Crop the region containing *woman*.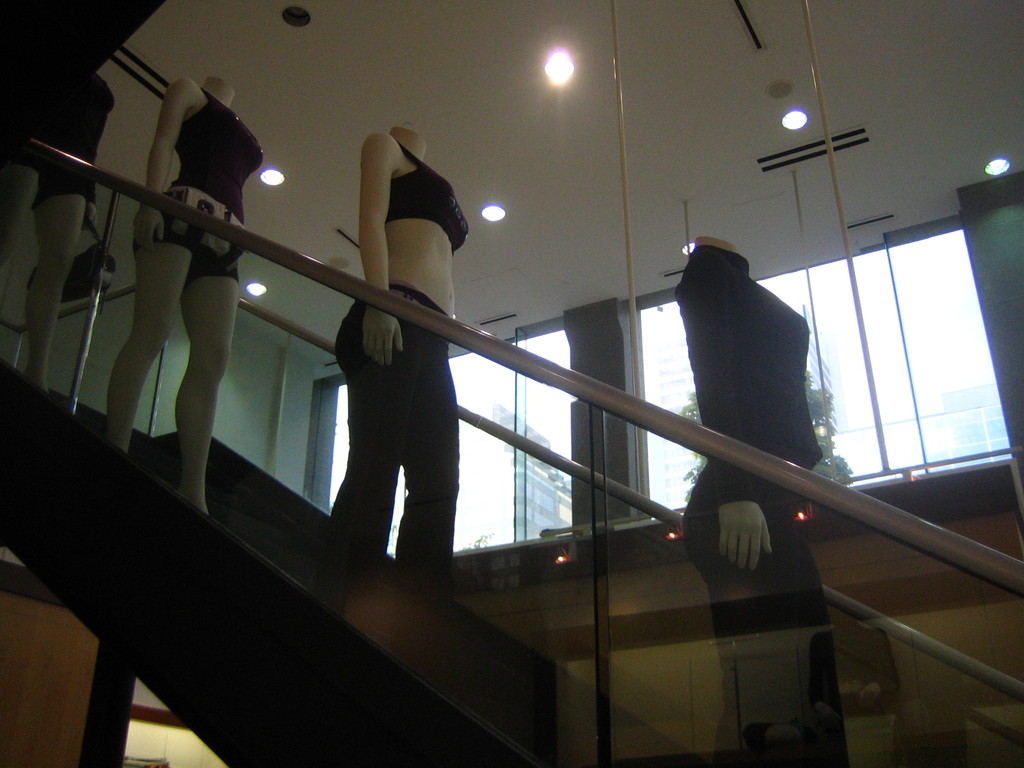
Crop region: box=[673, 236, 852, 765].
